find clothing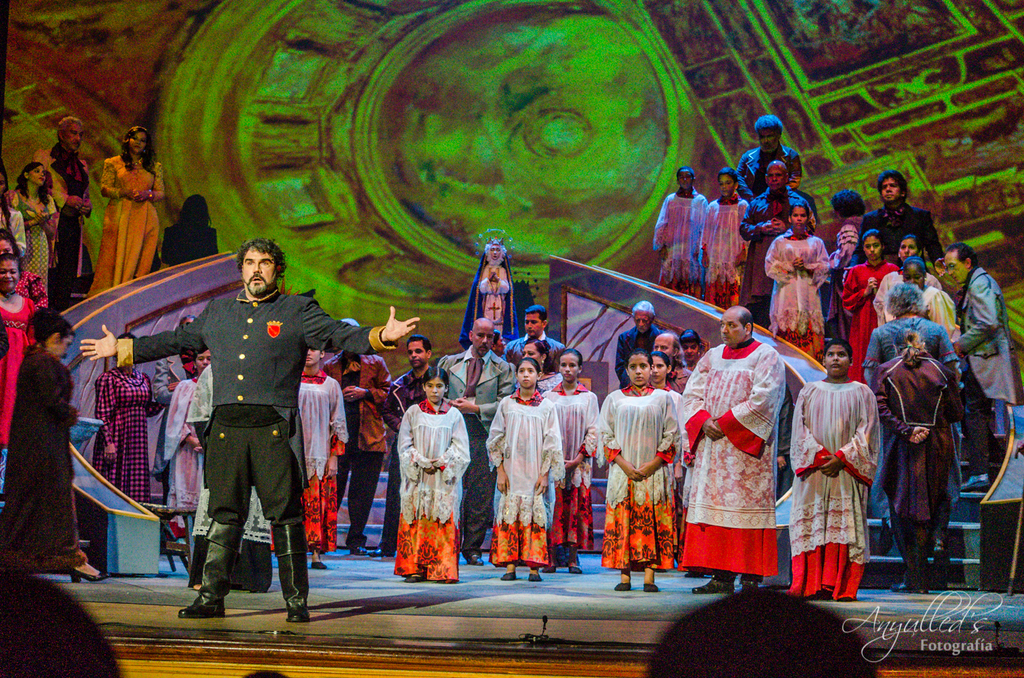
[x1=682, y1=336, x2=784, y2=577]
